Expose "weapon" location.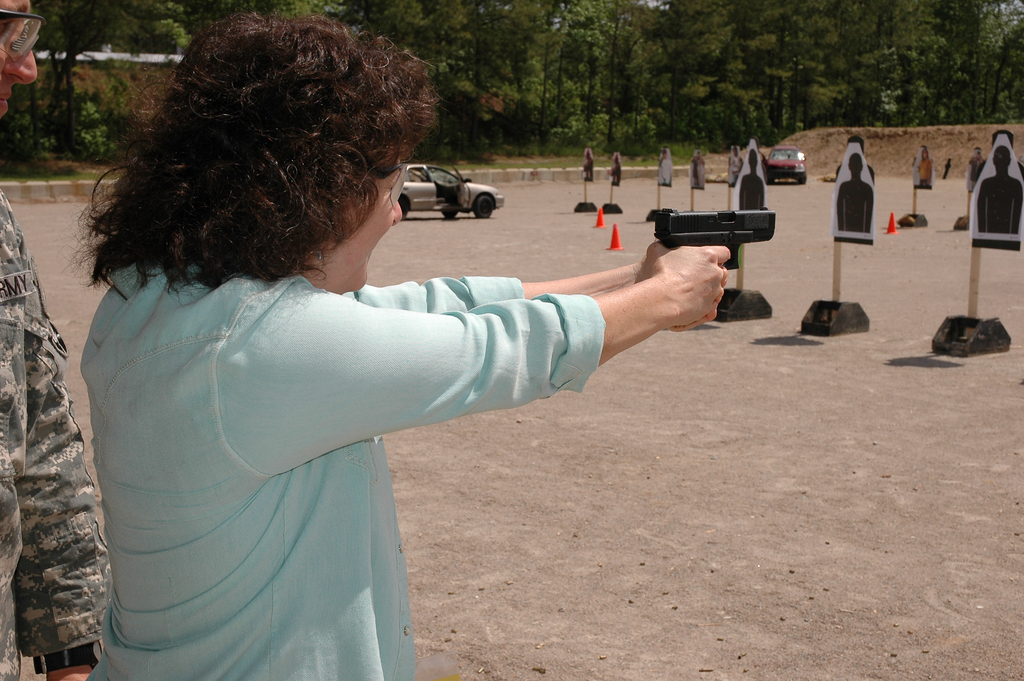
Exposed at l=647, t=186, r=787, b=279.
